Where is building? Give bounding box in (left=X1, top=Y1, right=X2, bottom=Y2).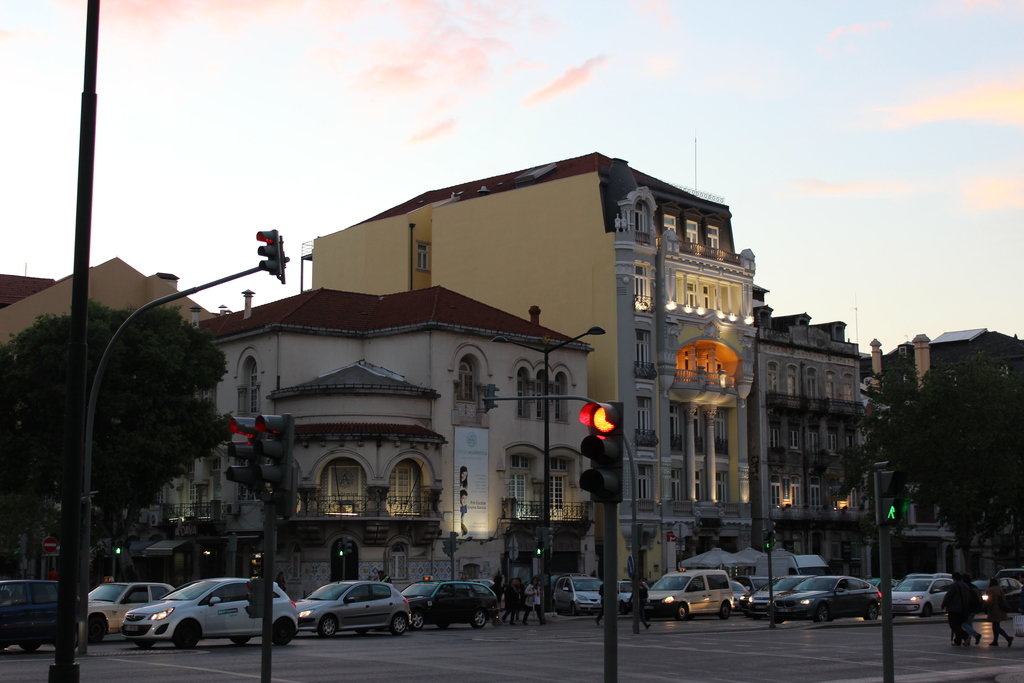
(left=127, top=284, right=594, bottom=607).
